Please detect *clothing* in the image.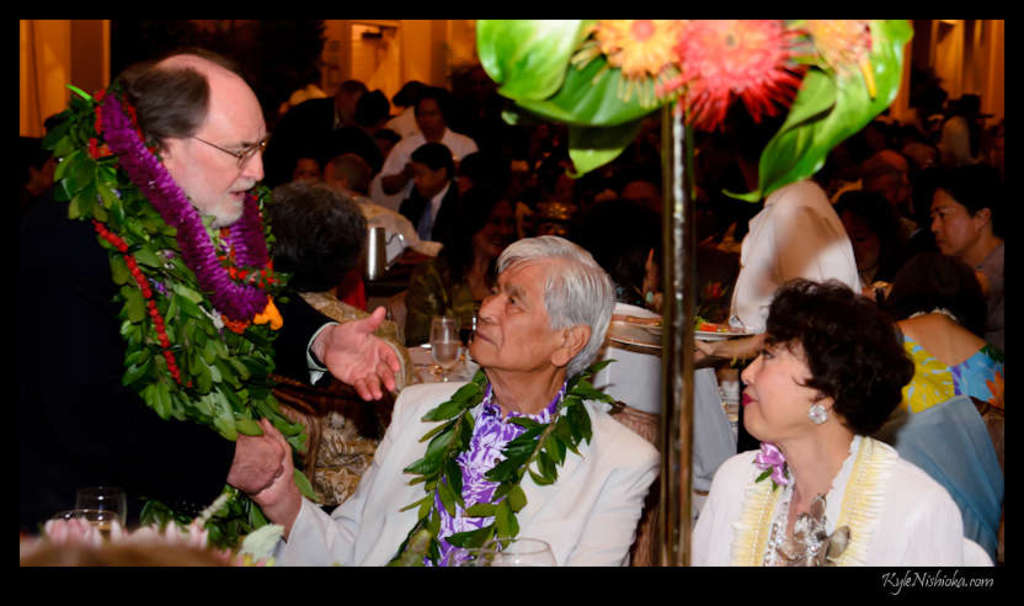
[870, 314, 1004, 544].
